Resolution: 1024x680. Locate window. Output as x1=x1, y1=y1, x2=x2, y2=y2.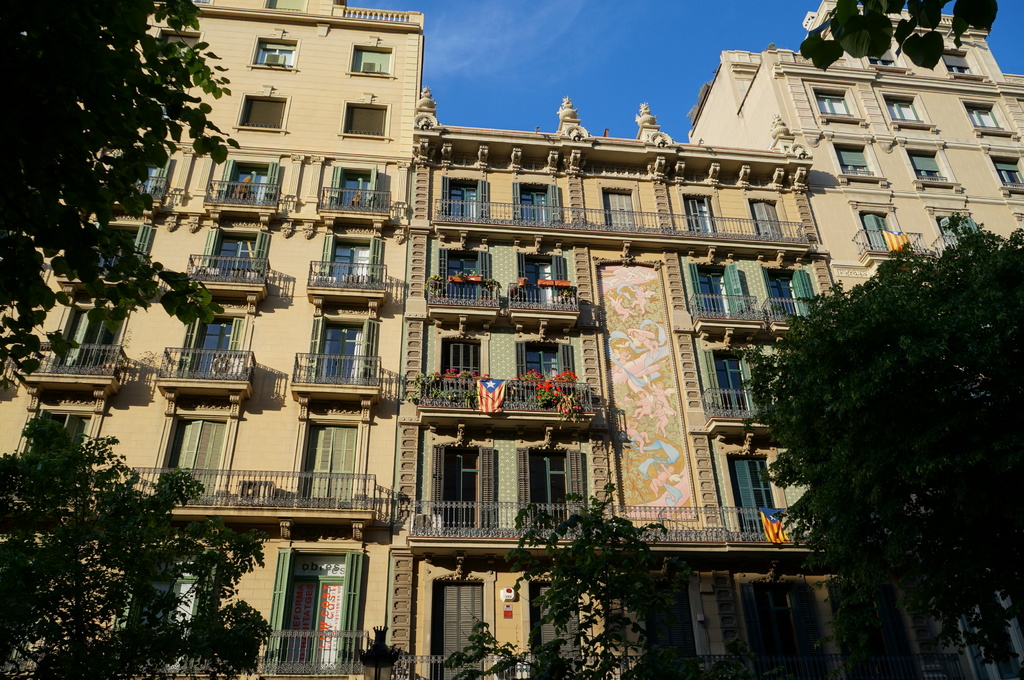
x1=826, y1=144, x2=888, y2=186.
